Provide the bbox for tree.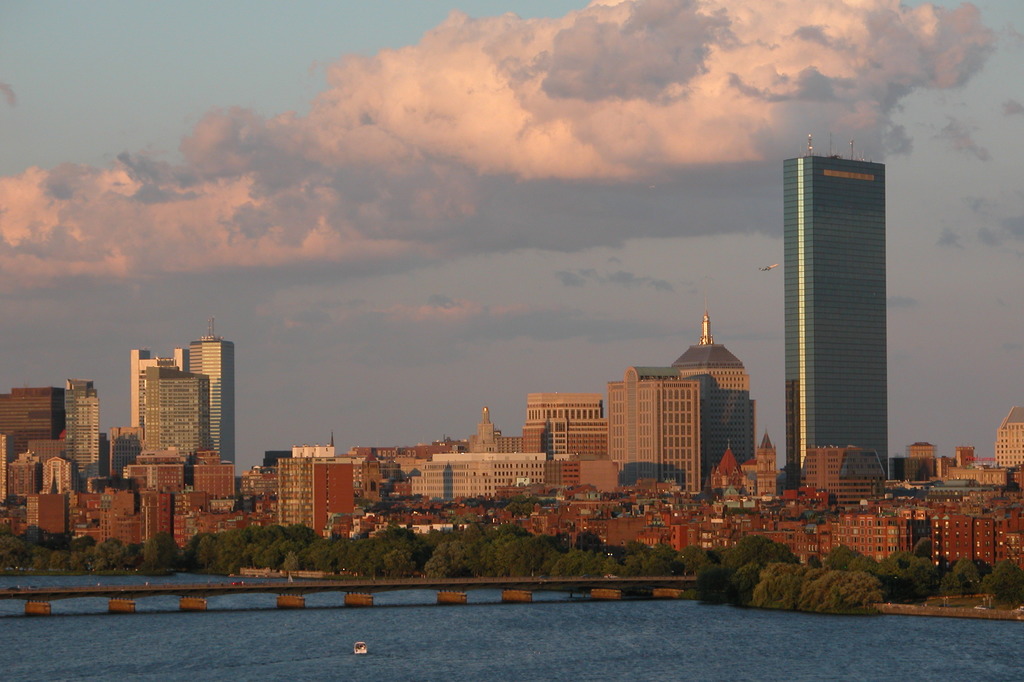
box=[533, 543, 570, 576].
